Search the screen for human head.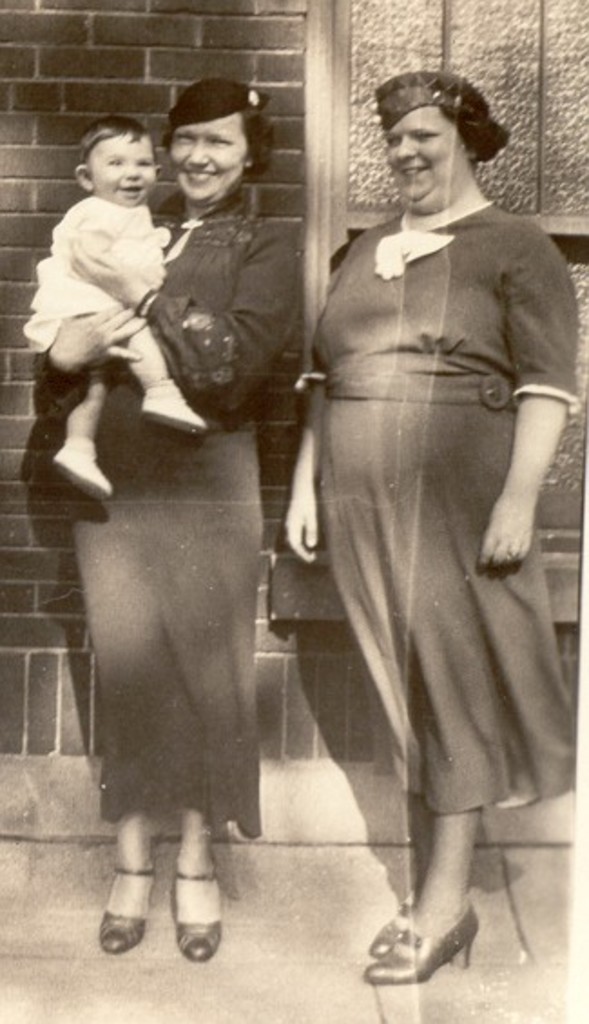
Found at (x1=69, y1=112, x2=156, y2=205).
